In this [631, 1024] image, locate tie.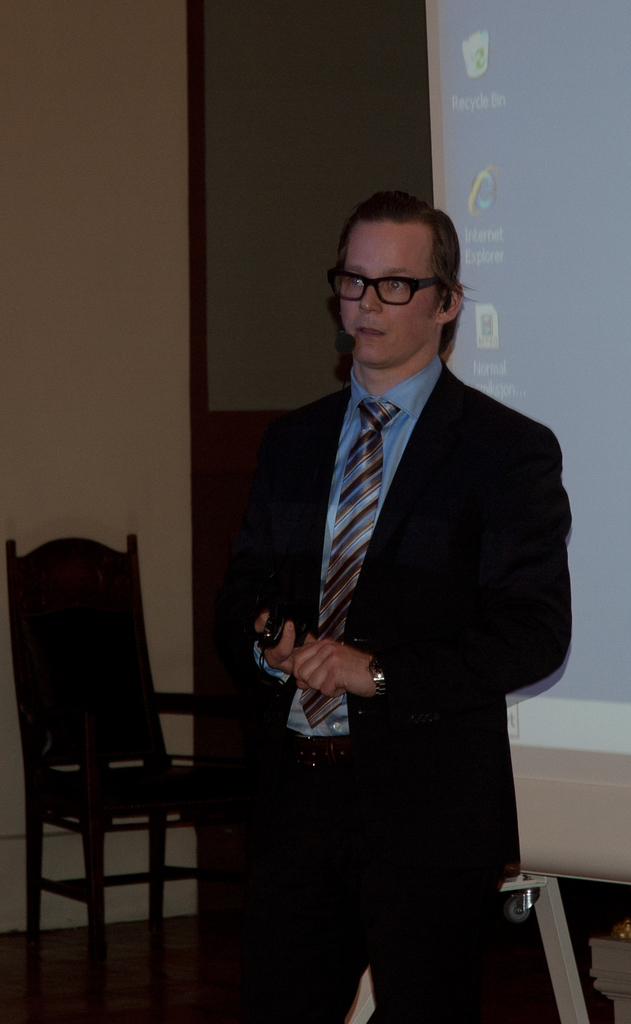
Bounding box: box(297, 391, 407, 730).
